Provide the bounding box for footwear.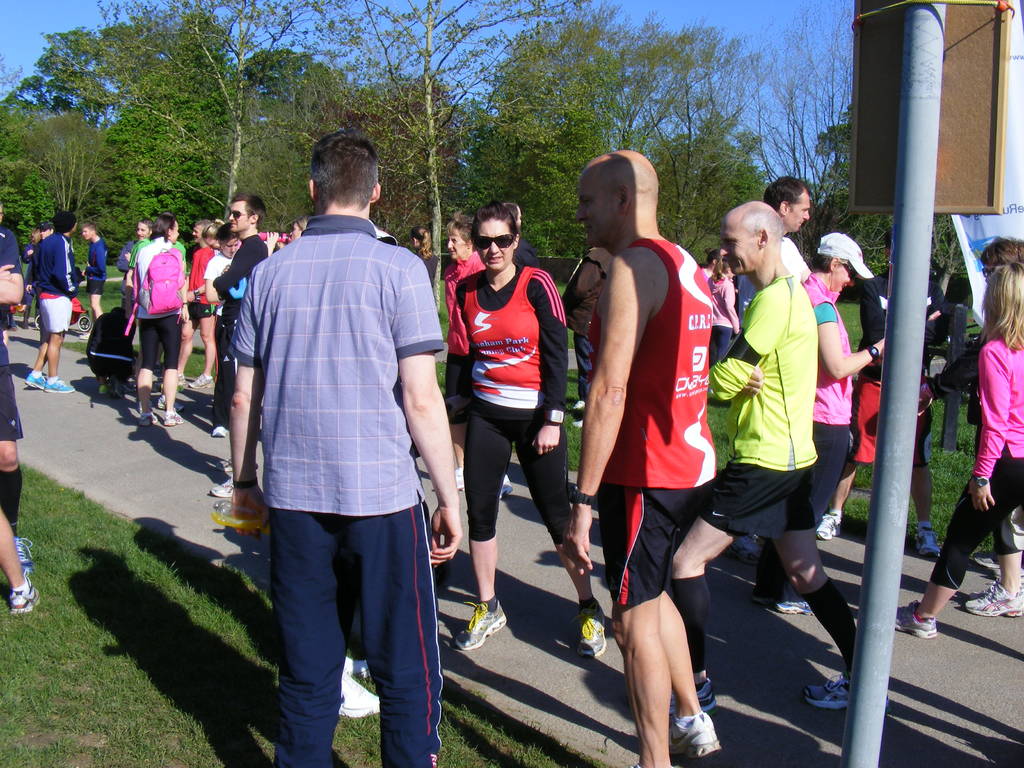
bbox(42, 374, 74, 392).
